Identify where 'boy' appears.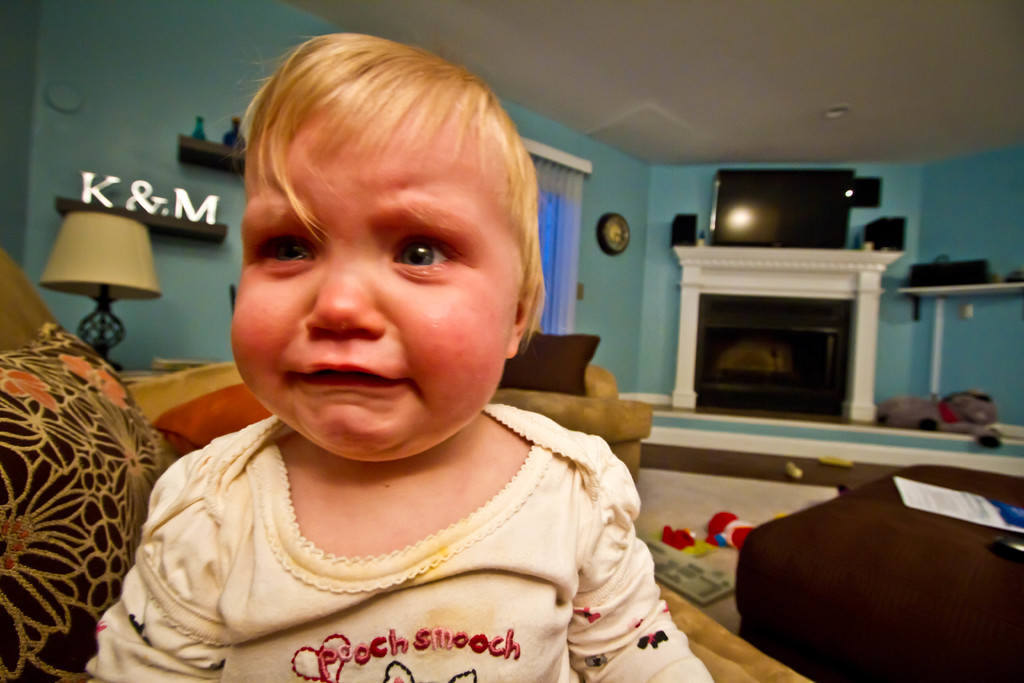
Appears at l=127, t=44, r=680, b=655.
